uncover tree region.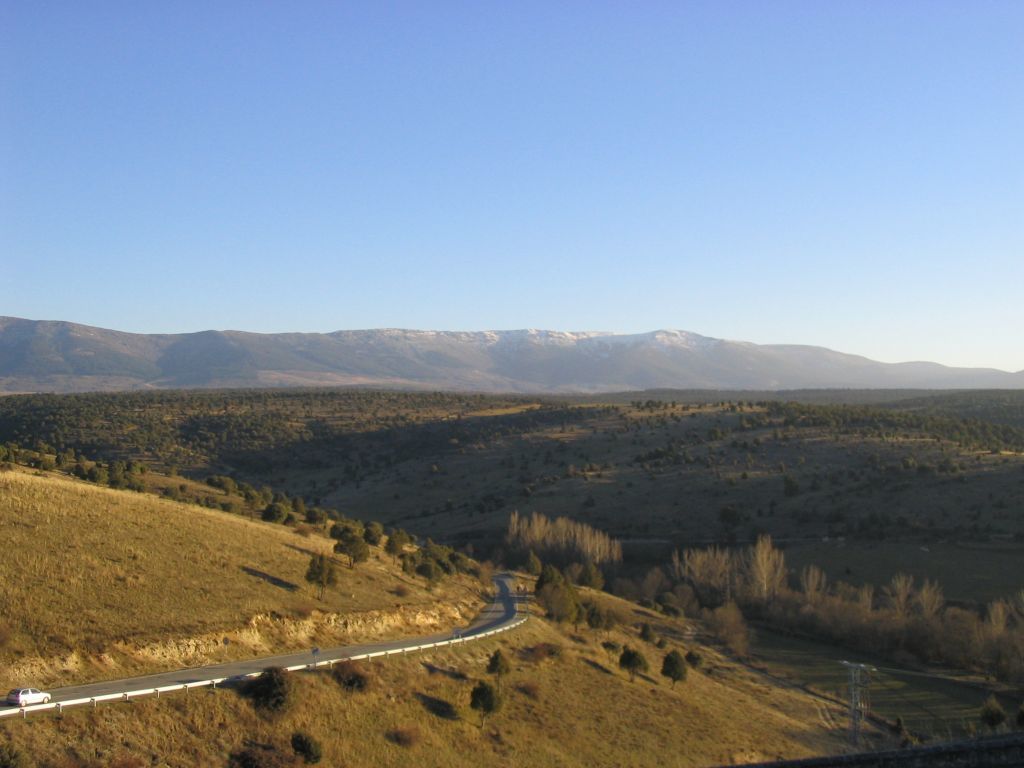
Uncovered: 536/574/577/622.
